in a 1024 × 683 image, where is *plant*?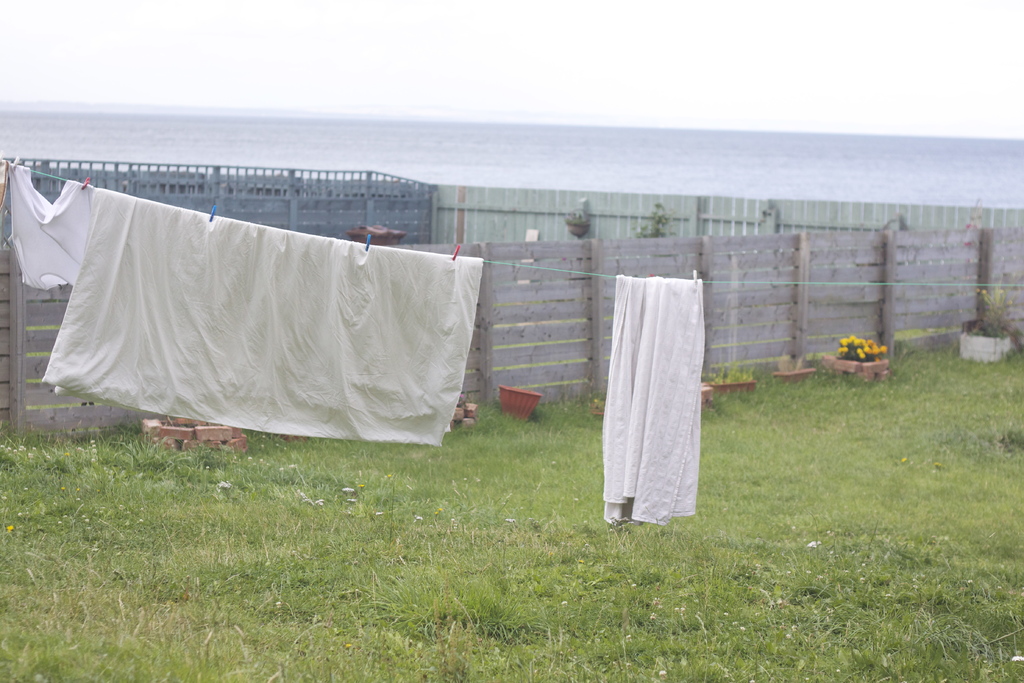
pyautogui.locateOnScreen(892, 328, 951, 342).
